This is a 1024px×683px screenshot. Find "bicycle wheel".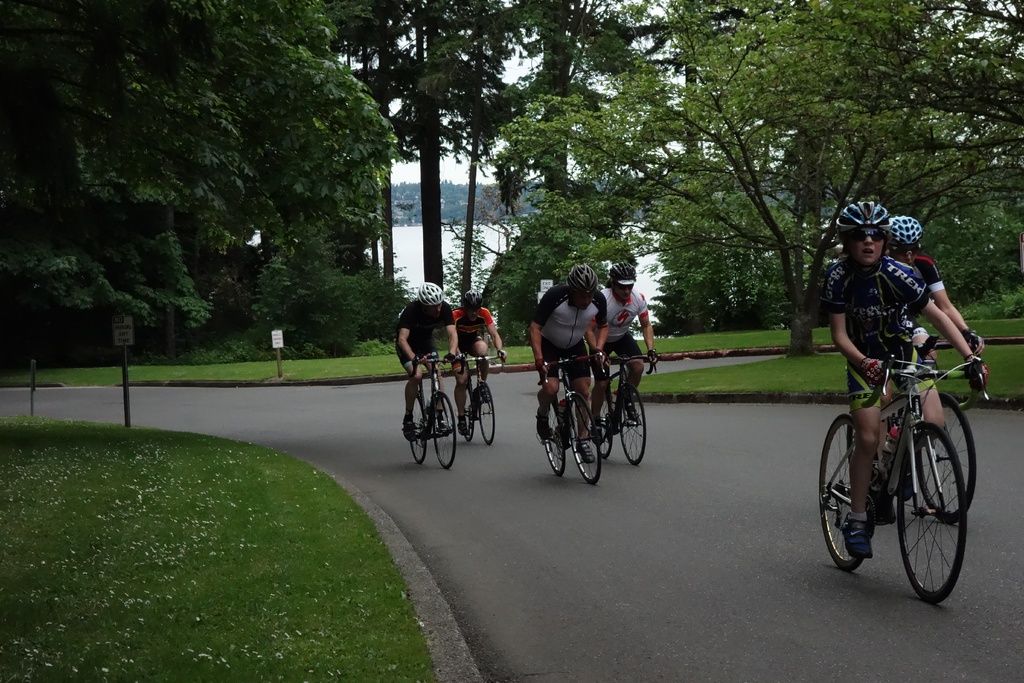
Bounding box: 459, 389, 474, 441.
